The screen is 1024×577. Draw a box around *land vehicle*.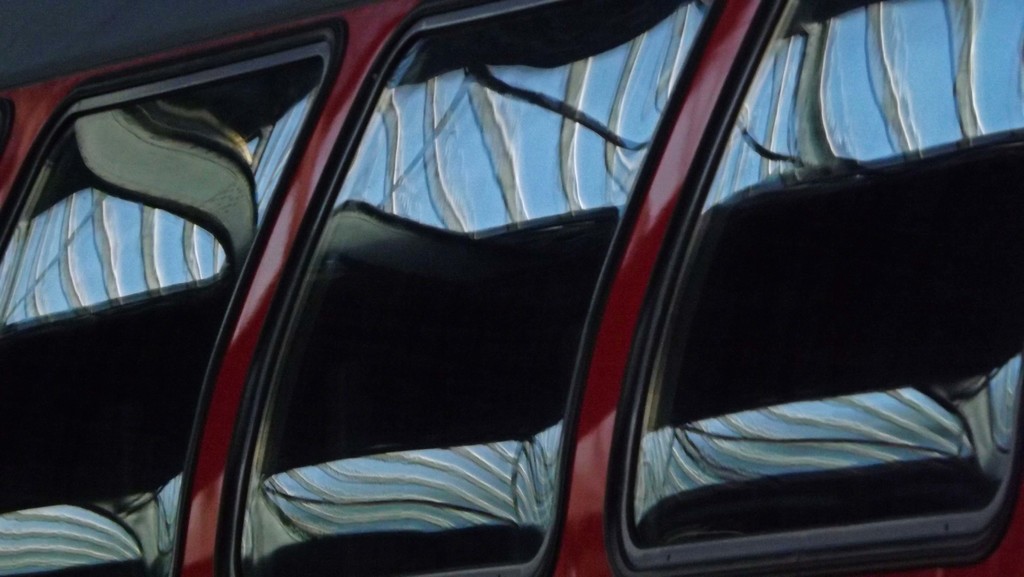
left=0, top=0, right=1023, bottom=576.
